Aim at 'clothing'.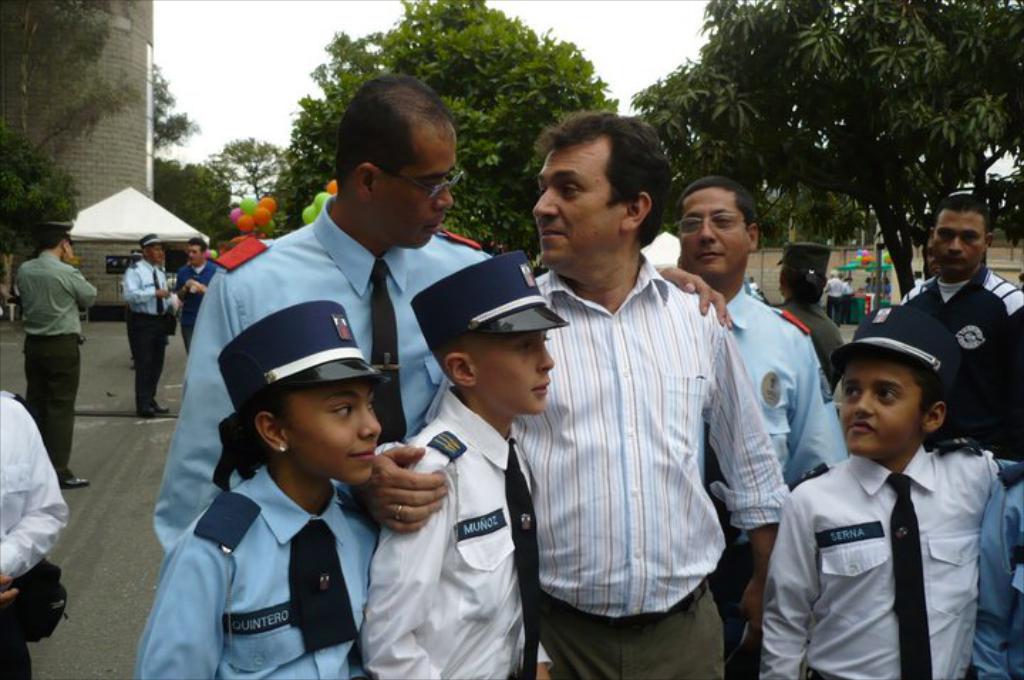
Aimed at (118,259,175,415).
